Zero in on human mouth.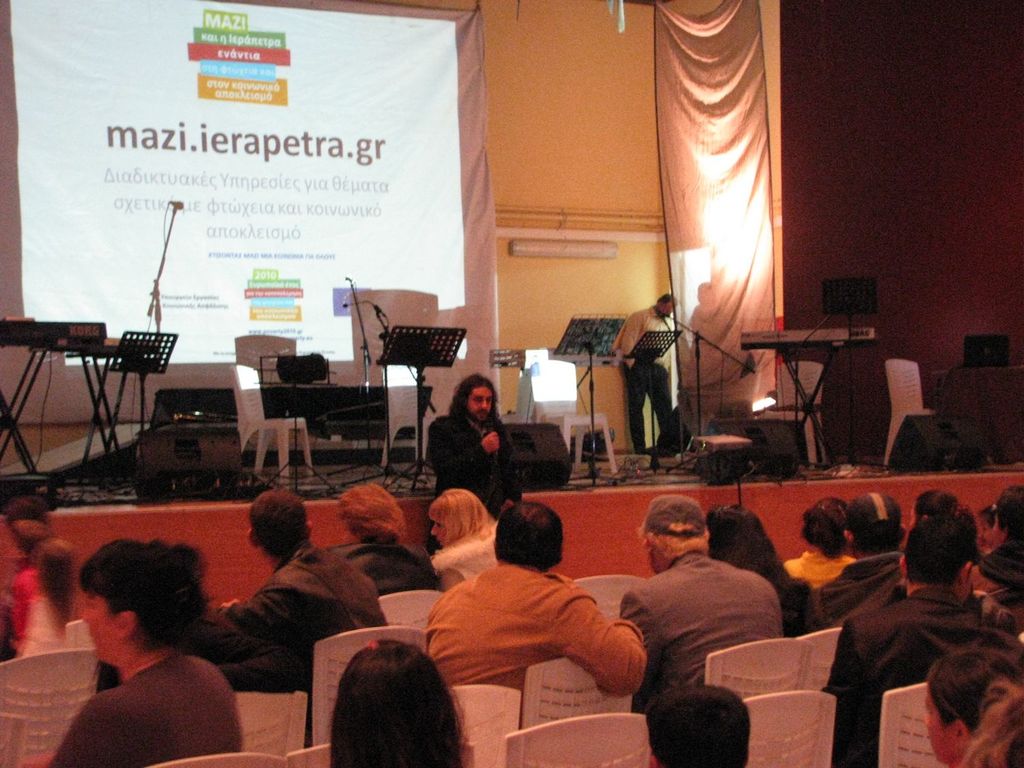
Zeroed in: region(85, 630, 101, 644).
